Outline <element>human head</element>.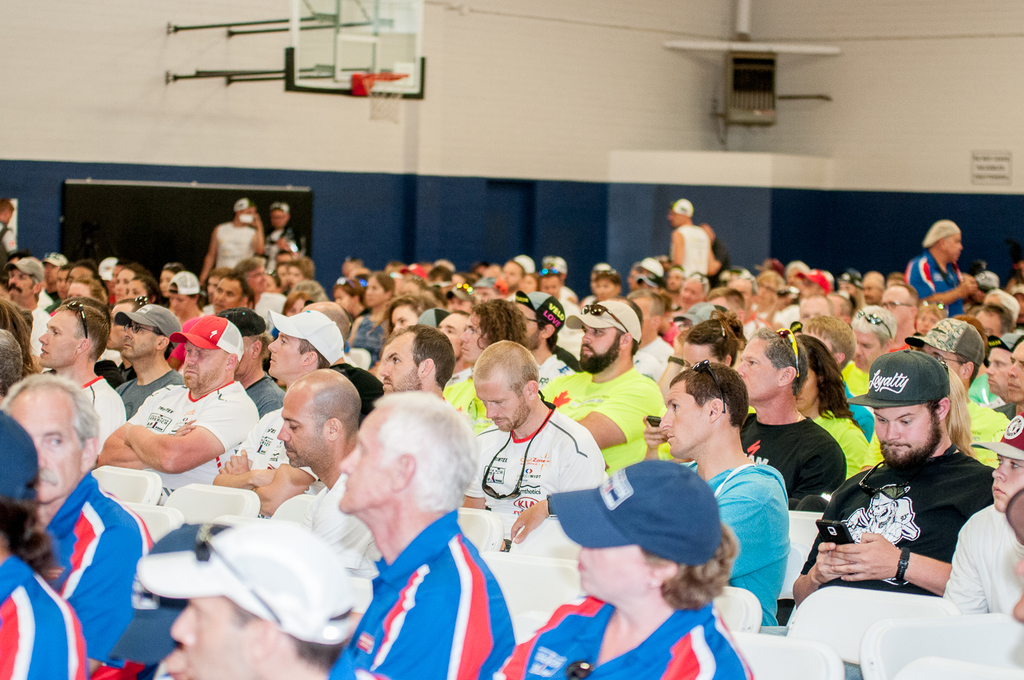
Outline: locate(40, 254, 69, 287).
